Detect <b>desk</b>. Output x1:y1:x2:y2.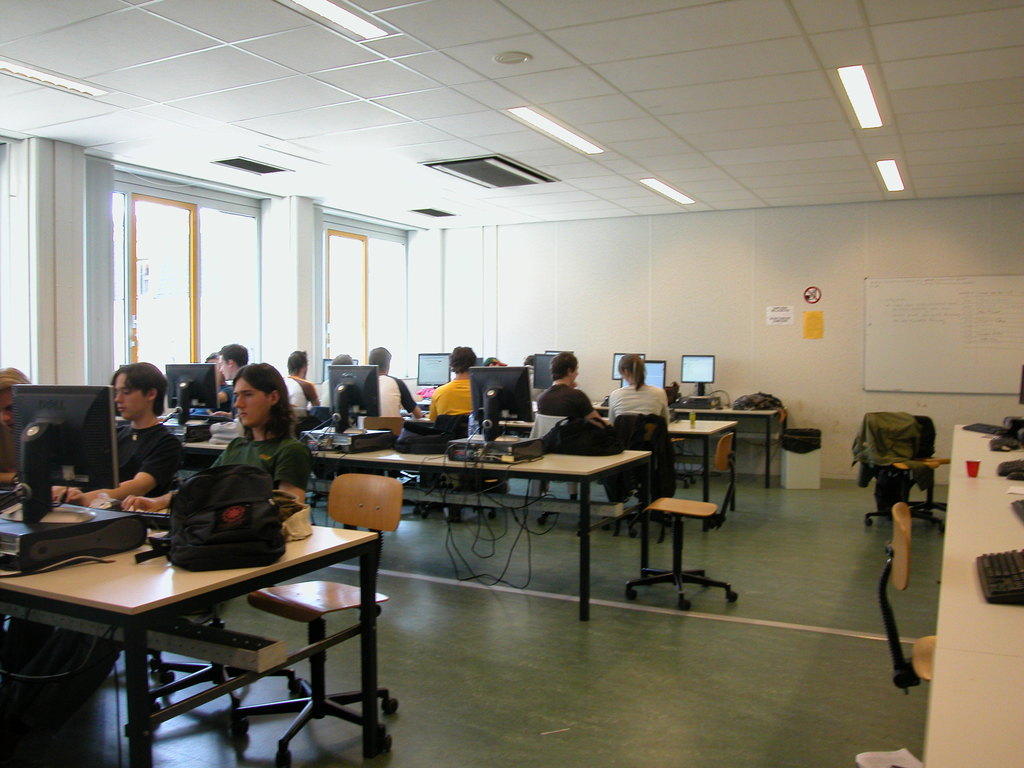
396:396:543:511.
